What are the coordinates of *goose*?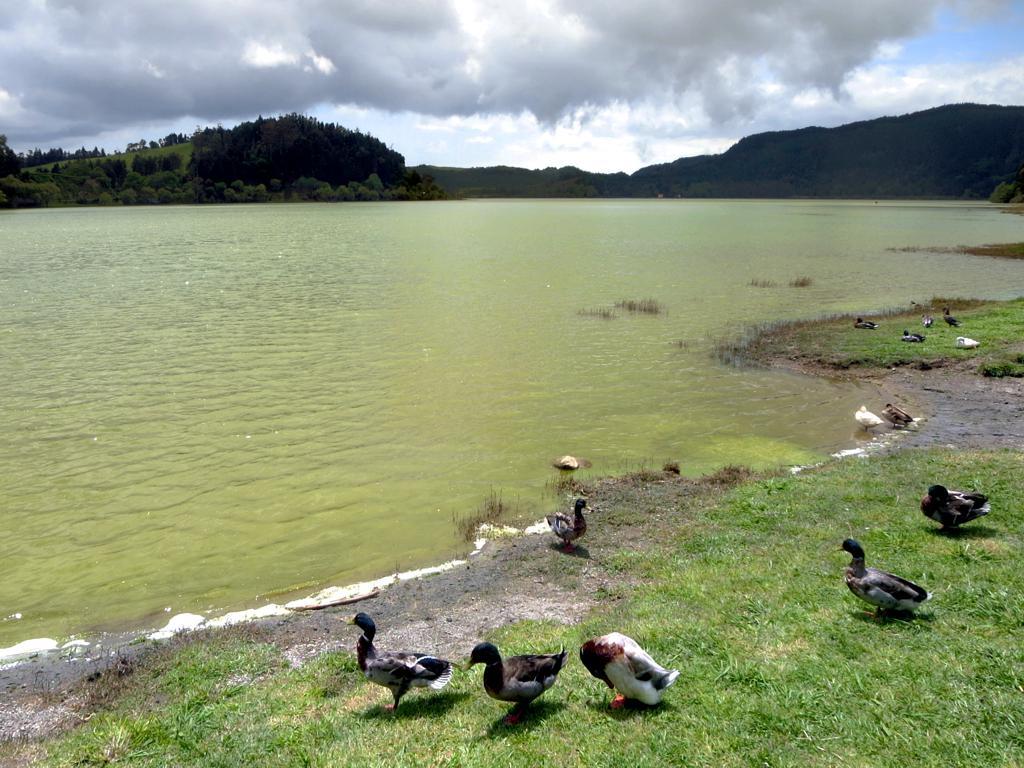
bbox(347, 613, 461, 710).
